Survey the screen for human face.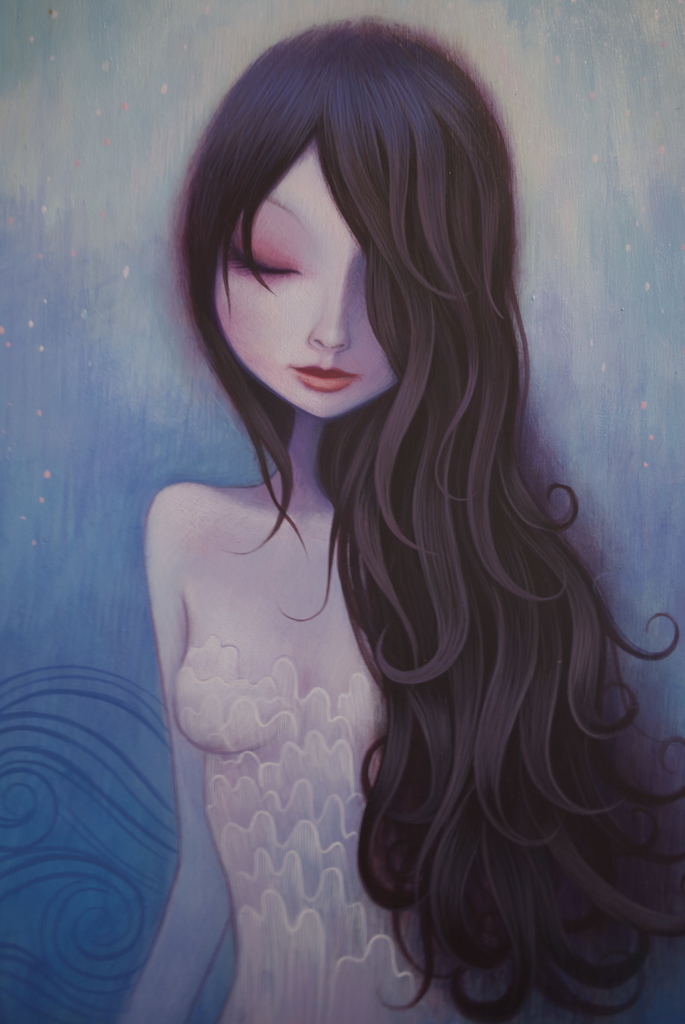
Survey found: 216, 149, 425, 425.
